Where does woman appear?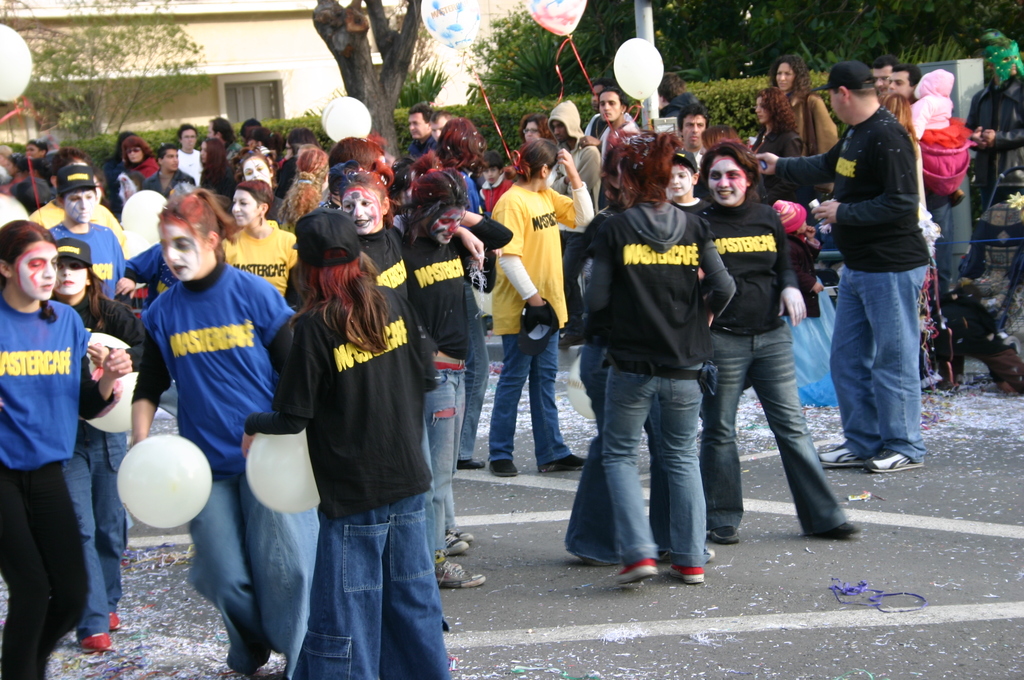
Appears at (left=52, top=243, right=150, bottom=653).
